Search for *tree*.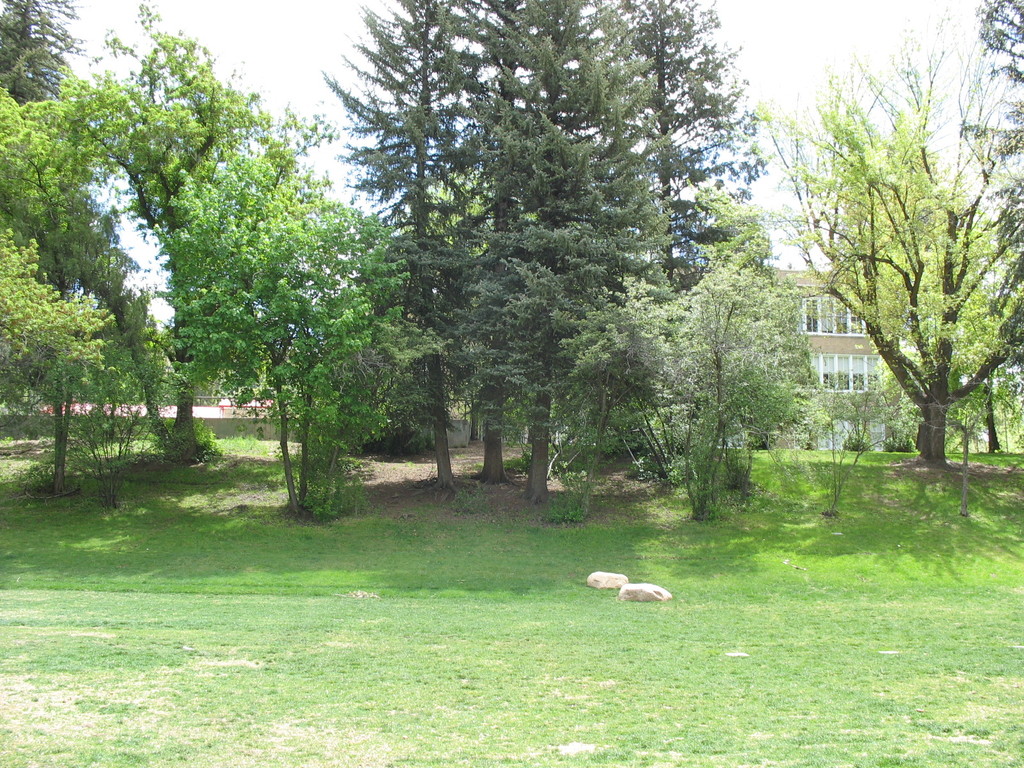
Found at detection(137, 88, 415, 524).
